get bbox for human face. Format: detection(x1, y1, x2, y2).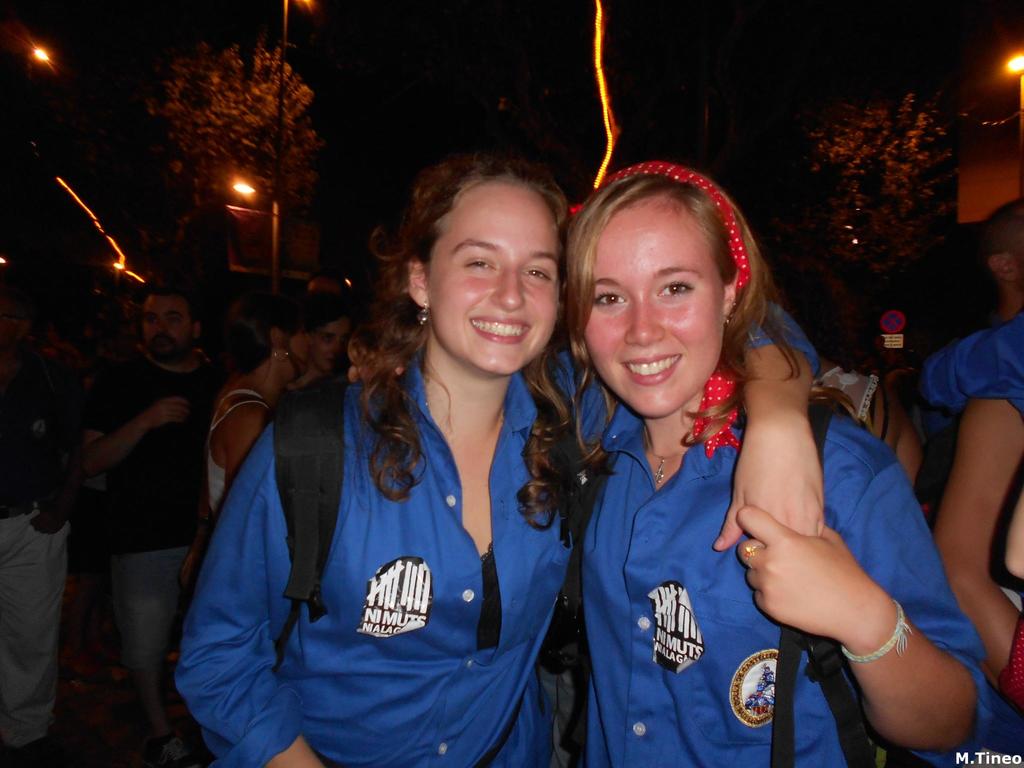
detection(580, 199, 736, 425).
